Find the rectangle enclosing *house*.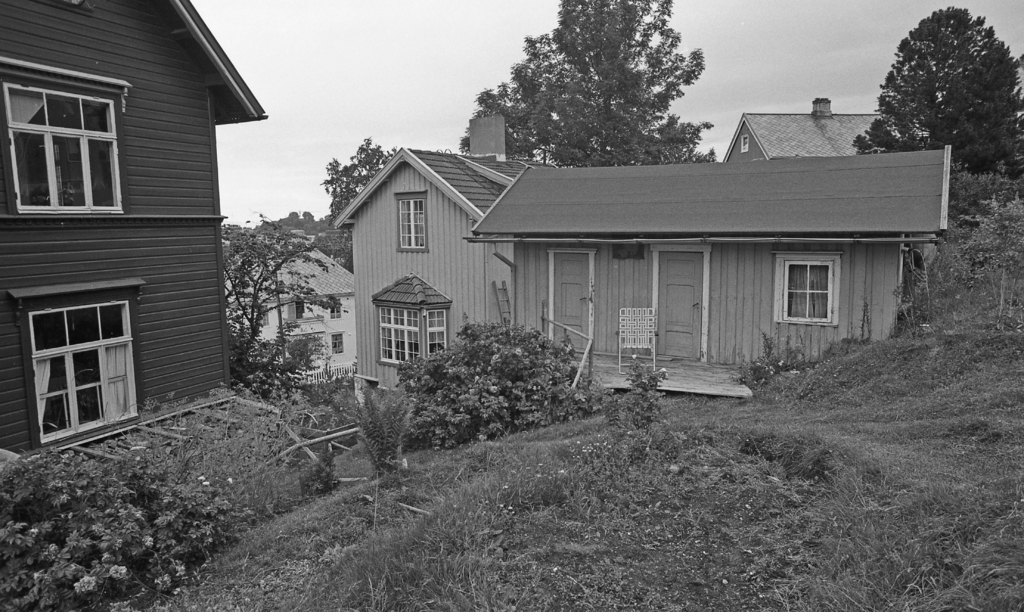
717,92,941,160.
